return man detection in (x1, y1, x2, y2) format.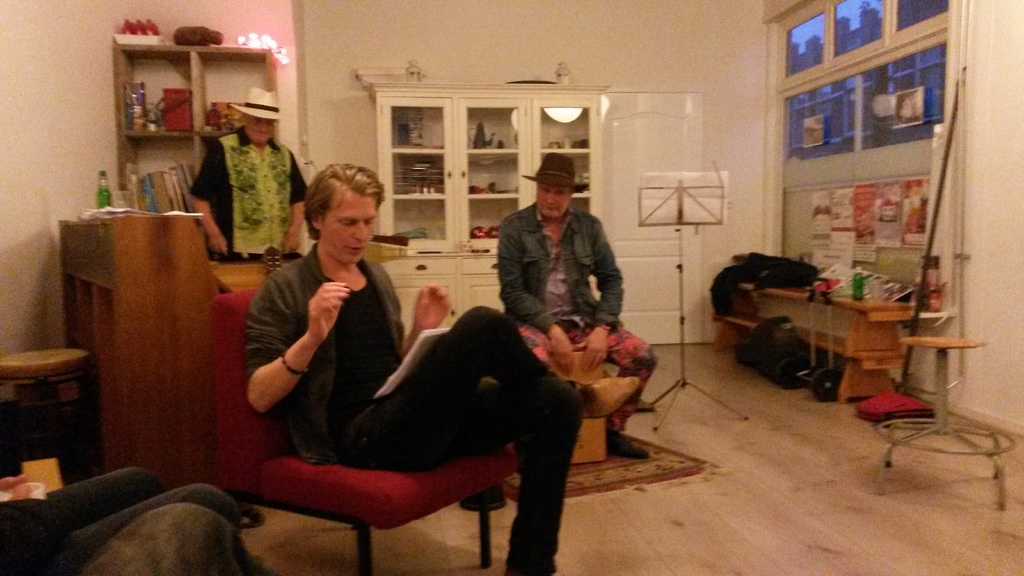
(240, 159, 637, 574).
